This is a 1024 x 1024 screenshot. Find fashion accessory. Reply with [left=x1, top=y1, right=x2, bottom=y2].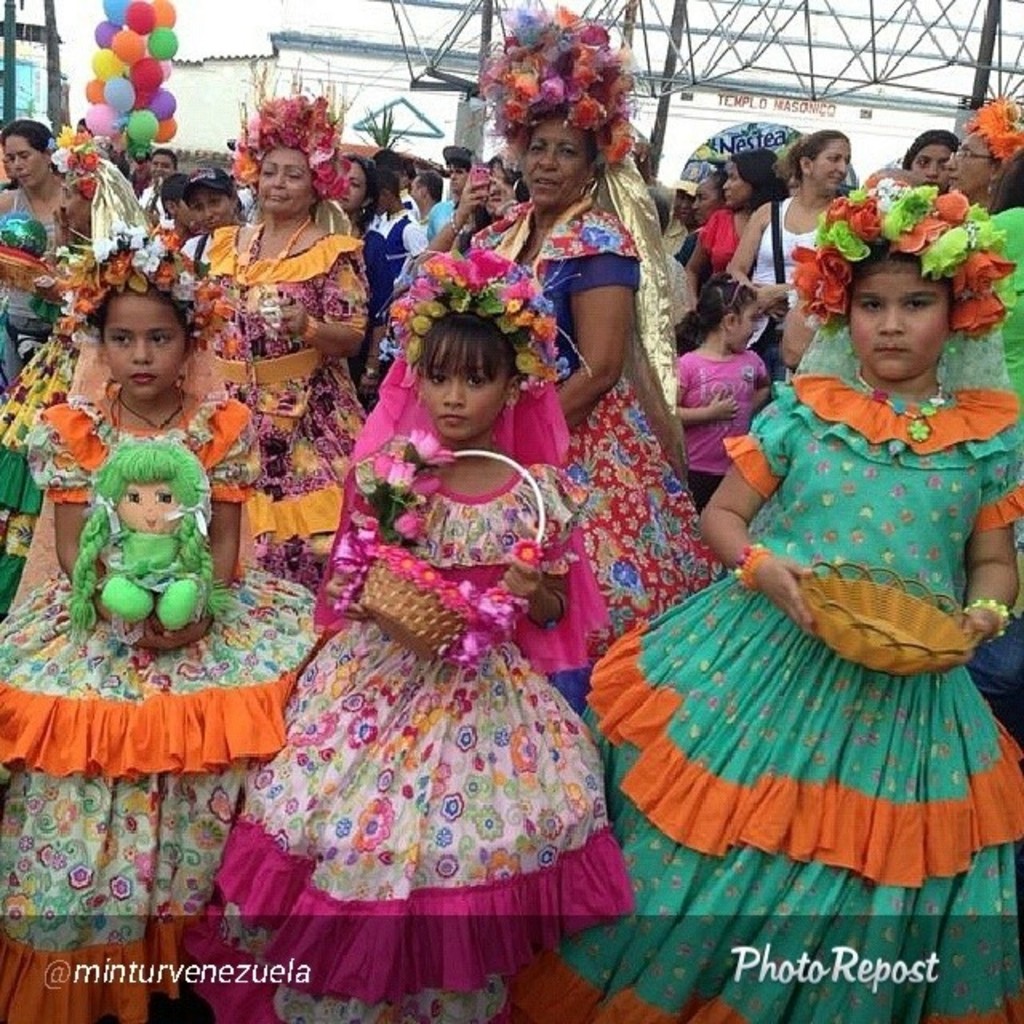
[left=504, top=386, right=520, bottom=413].
